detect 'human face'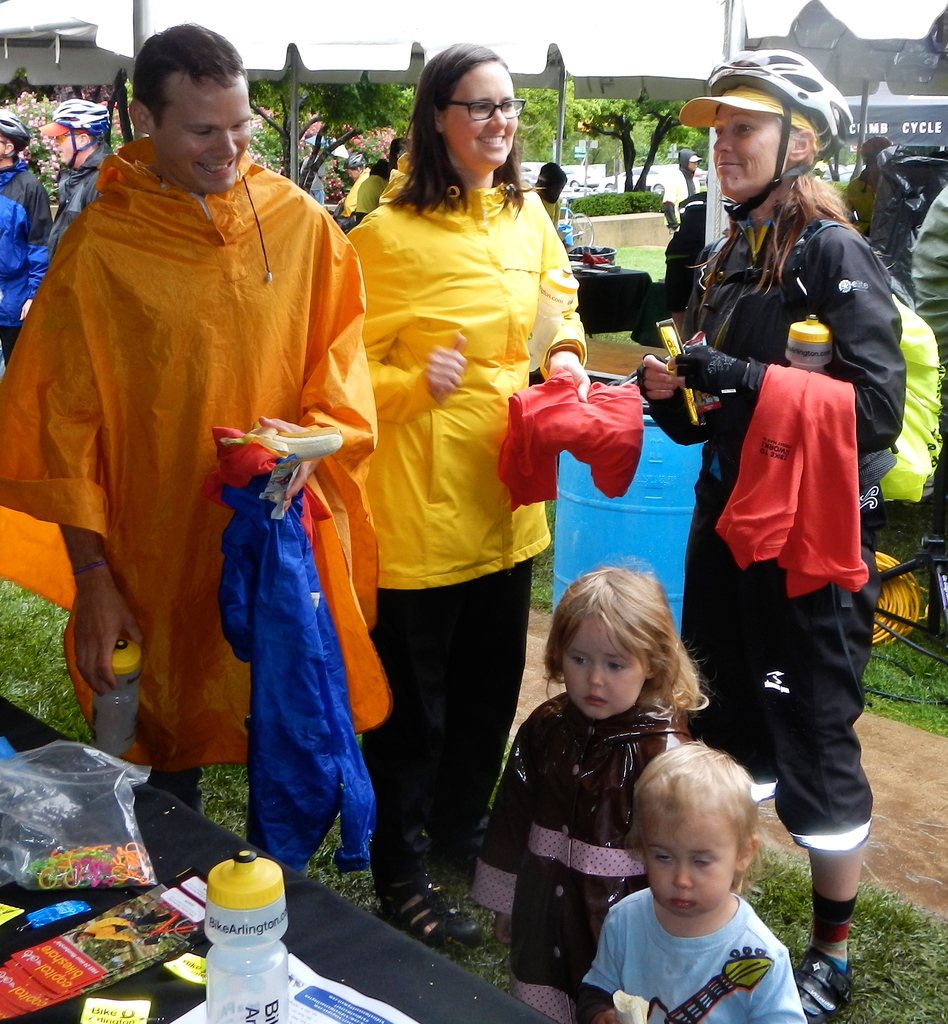
[x1=698, y1=113, x2=789, y2=195]
